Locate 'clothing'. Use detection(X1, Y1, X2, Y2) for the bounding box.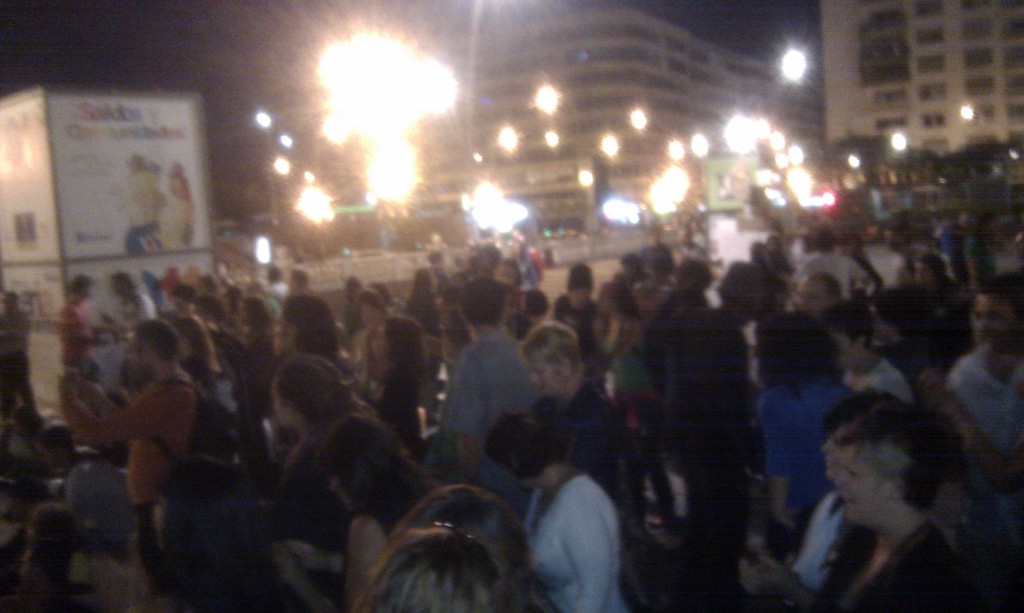
detection(440, 314, 546, 468).
